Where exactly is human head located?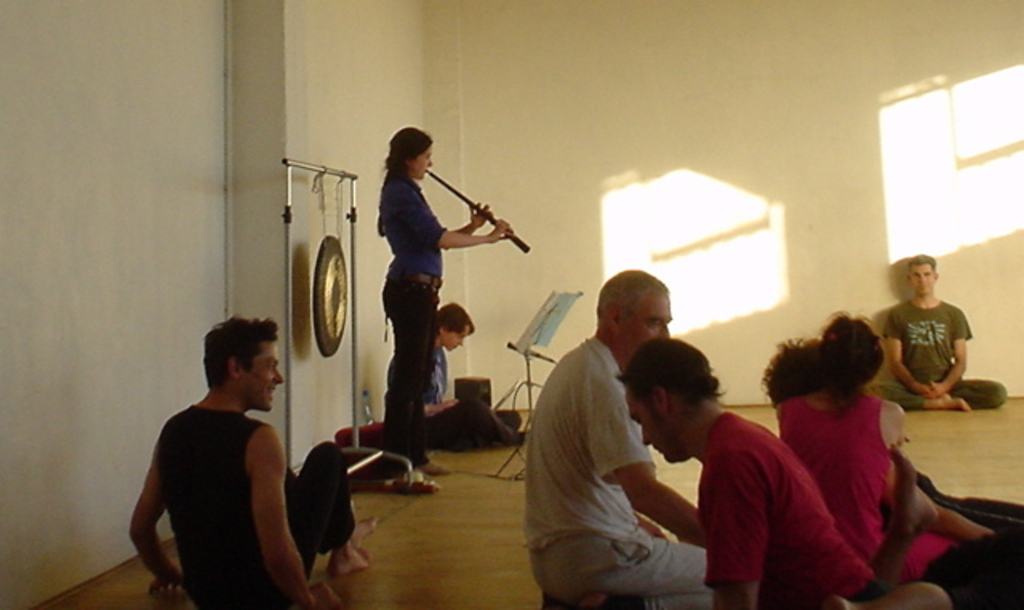
Its bounding box is 387 126 432 181.
